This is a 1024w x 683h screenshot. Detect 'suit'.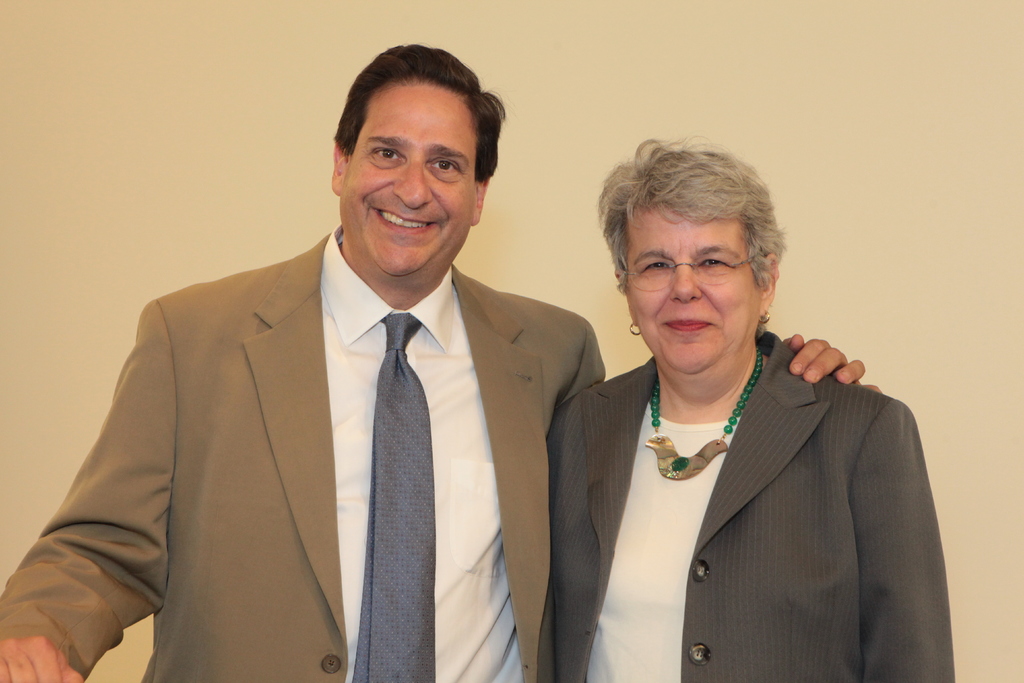
x1=539, y1=324, x2=956, y2=682.
